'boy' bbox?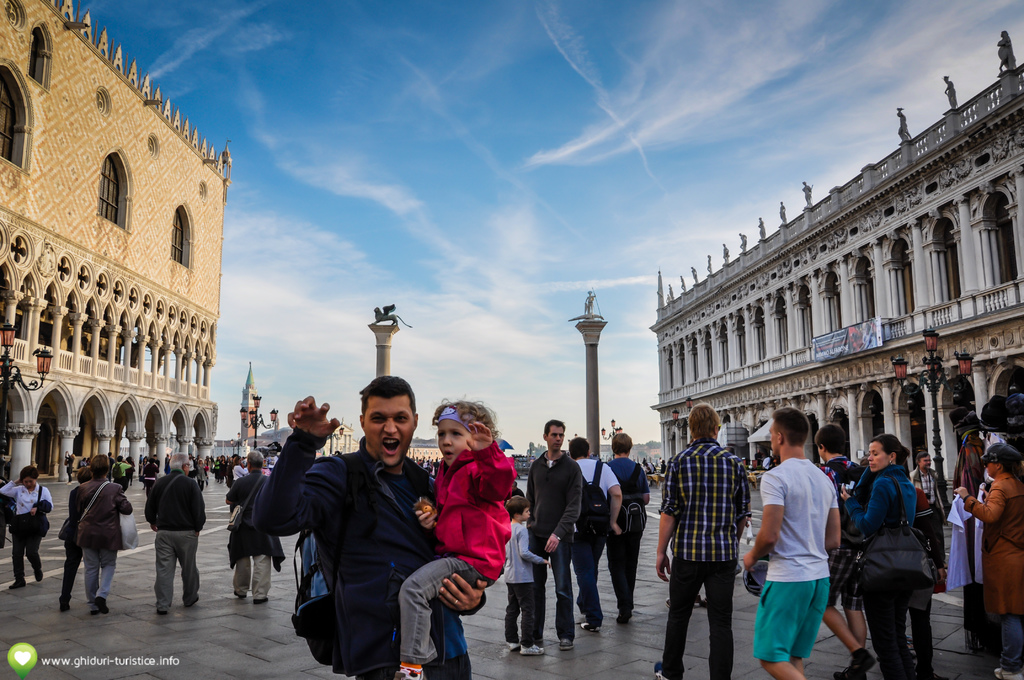
500 496 554 656
